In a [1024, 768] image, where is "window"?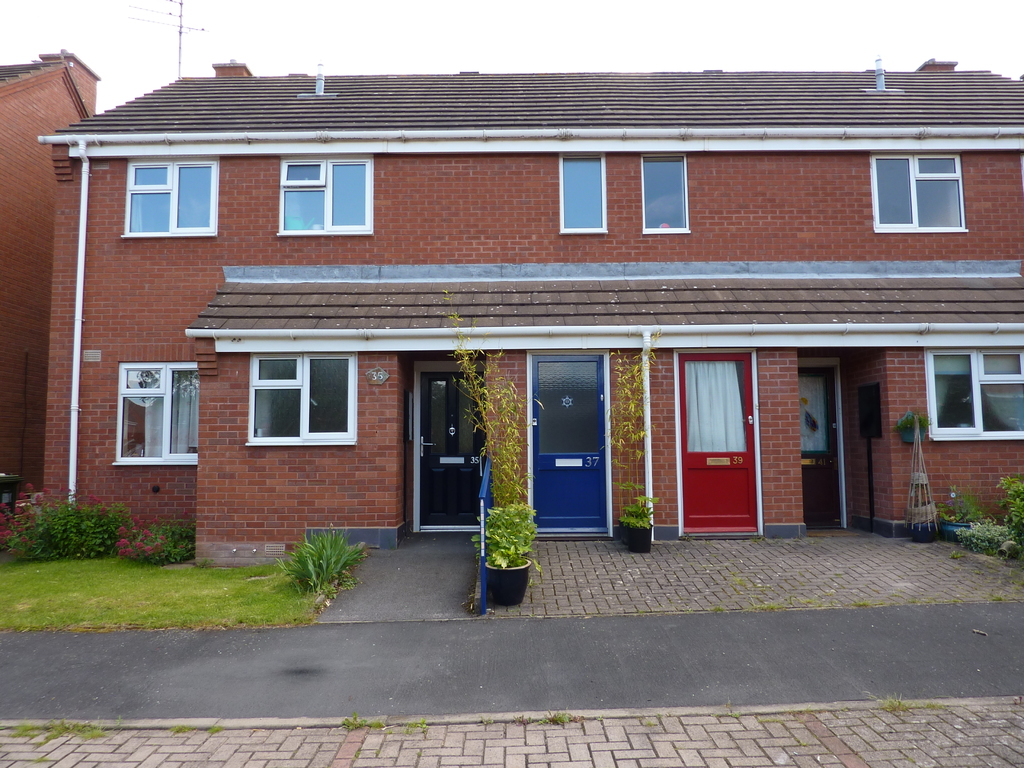
box=[863, 150, 969, 237].
